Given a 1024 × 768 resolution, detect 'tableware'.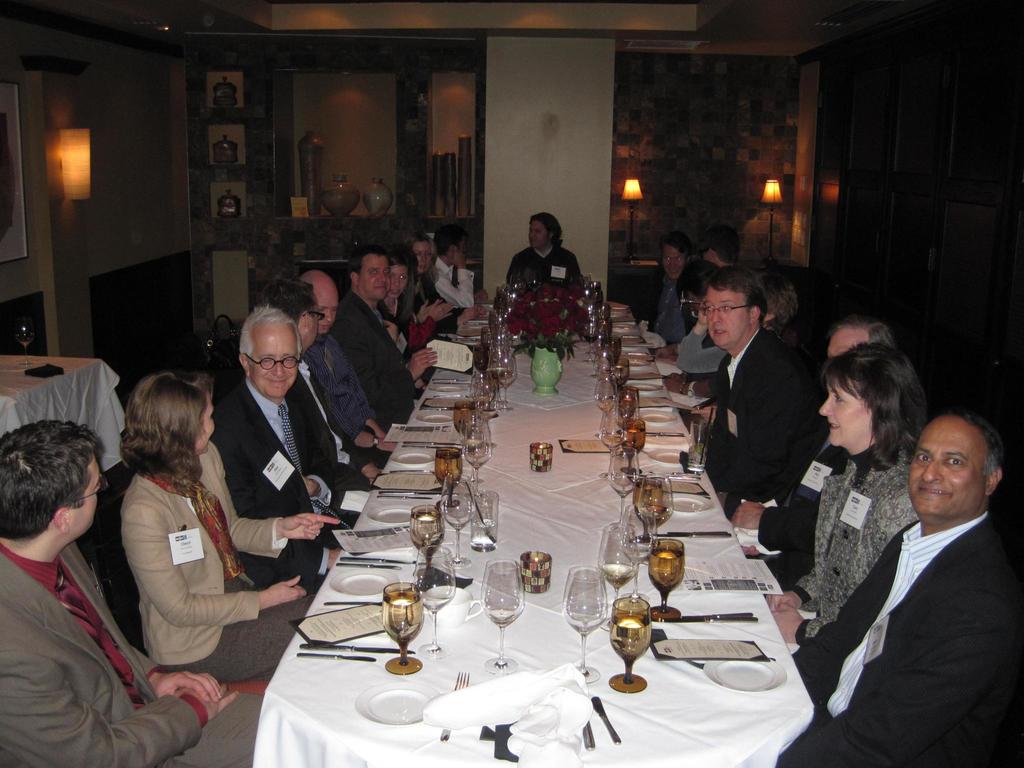
440/669/465/743.
